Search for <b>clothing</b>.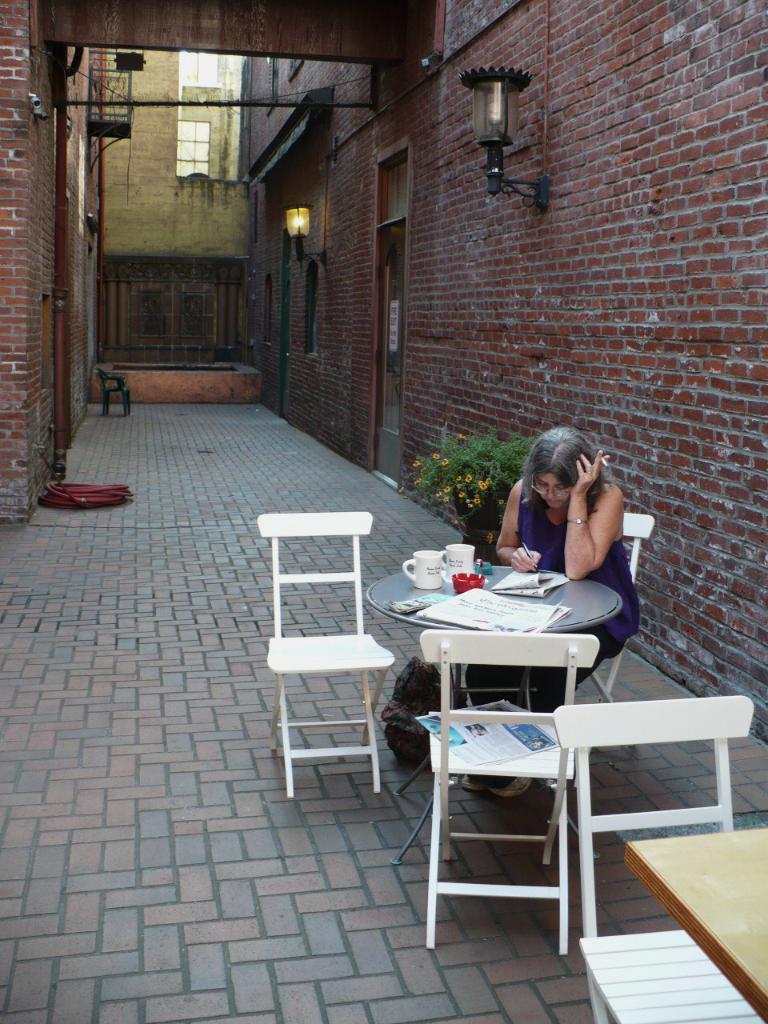
Found at [507,474,664,674].
